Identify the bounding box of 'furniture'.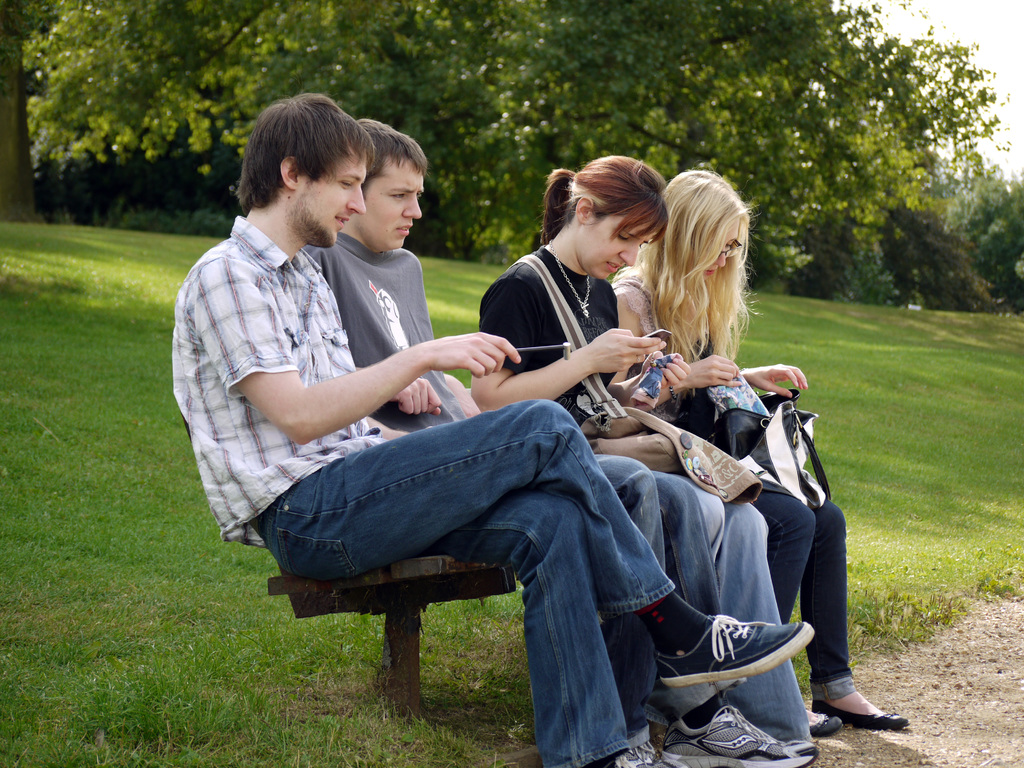
x1=265 y1=554 x2=519 y2=714.
